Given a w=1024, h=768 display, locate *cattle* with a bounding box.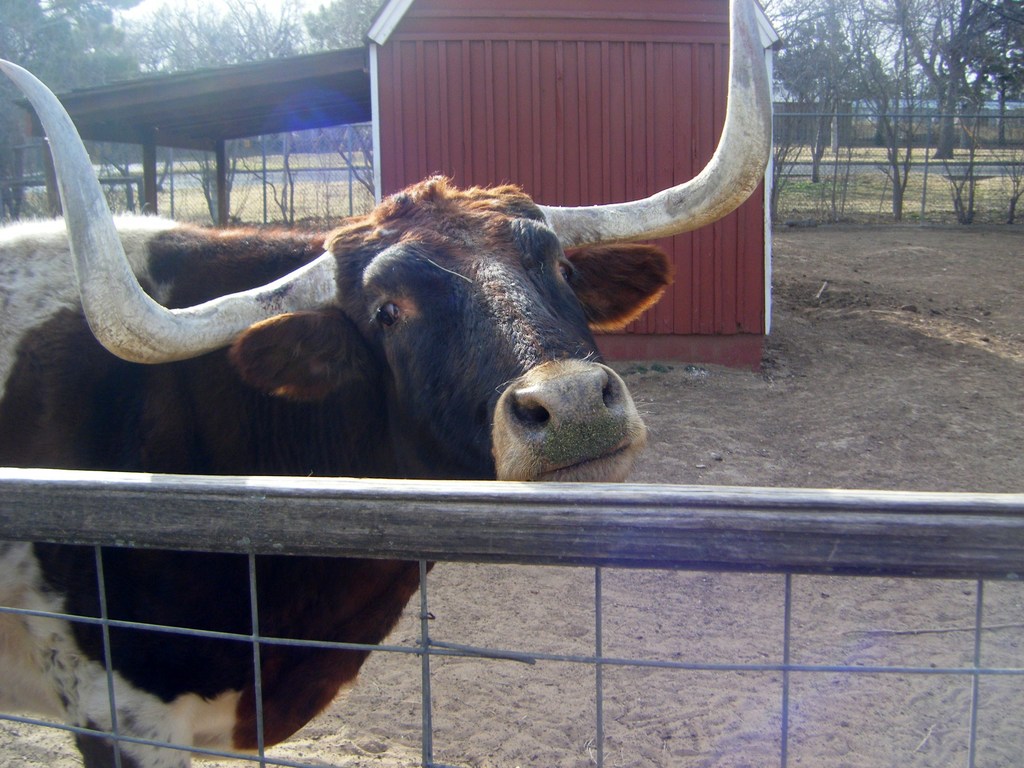
Located: [0, 0, 778, 767].
